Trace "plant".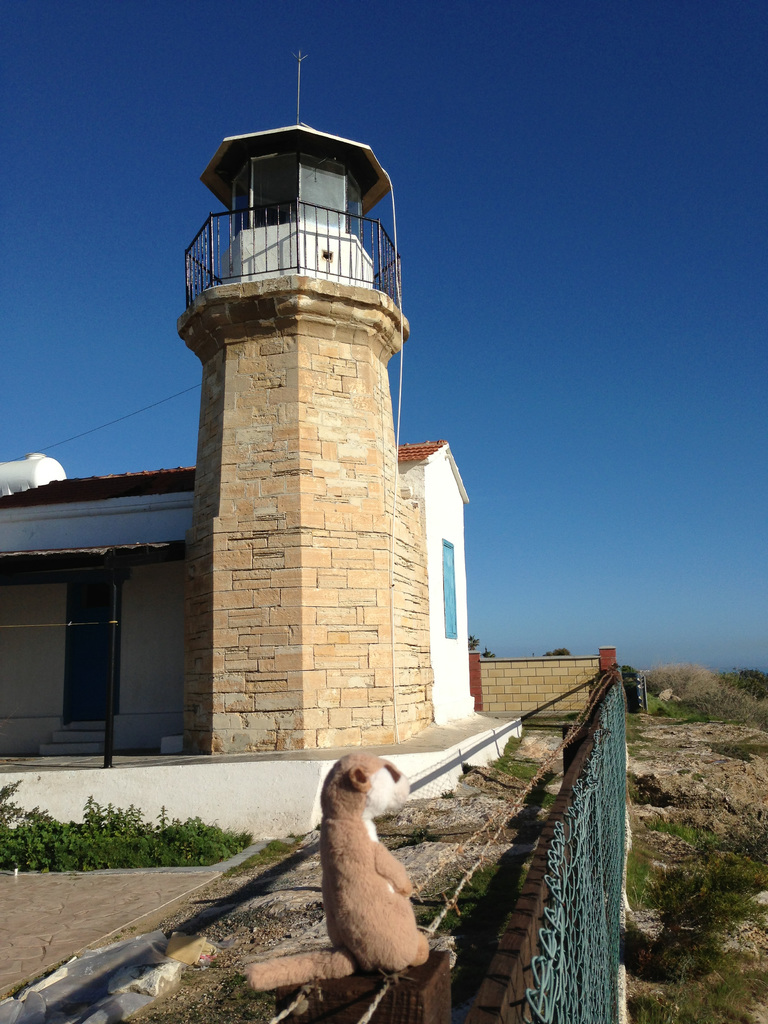
Traced to BBox(537, 783, 557, 806).
